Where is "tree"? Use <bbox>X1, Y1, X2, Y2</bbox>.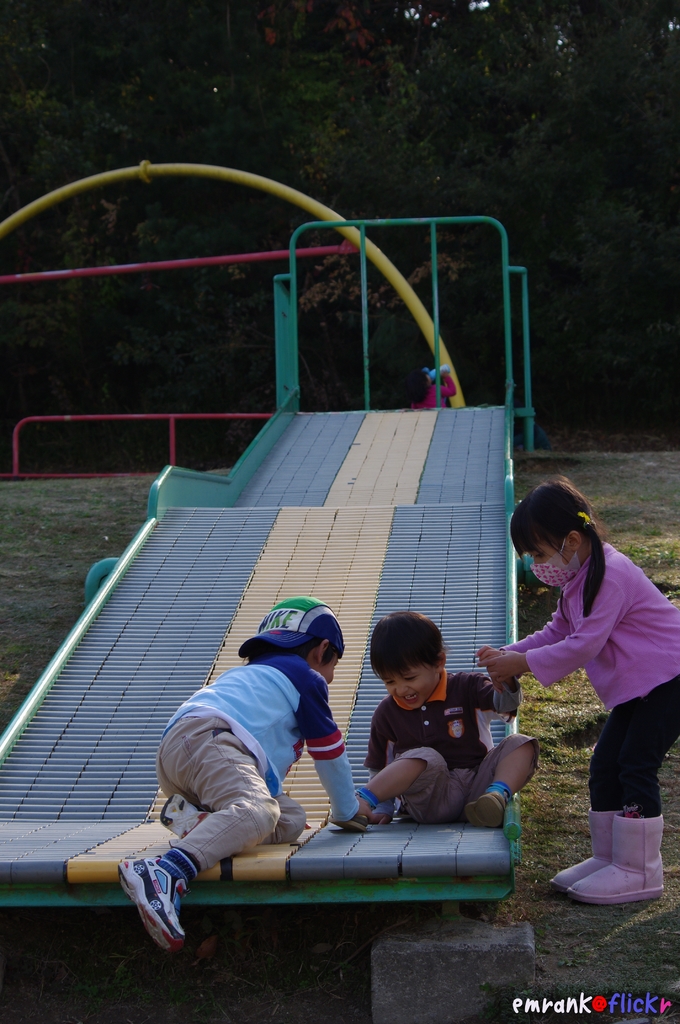
<bbox>0, 0, 354, 299</bbox>.
